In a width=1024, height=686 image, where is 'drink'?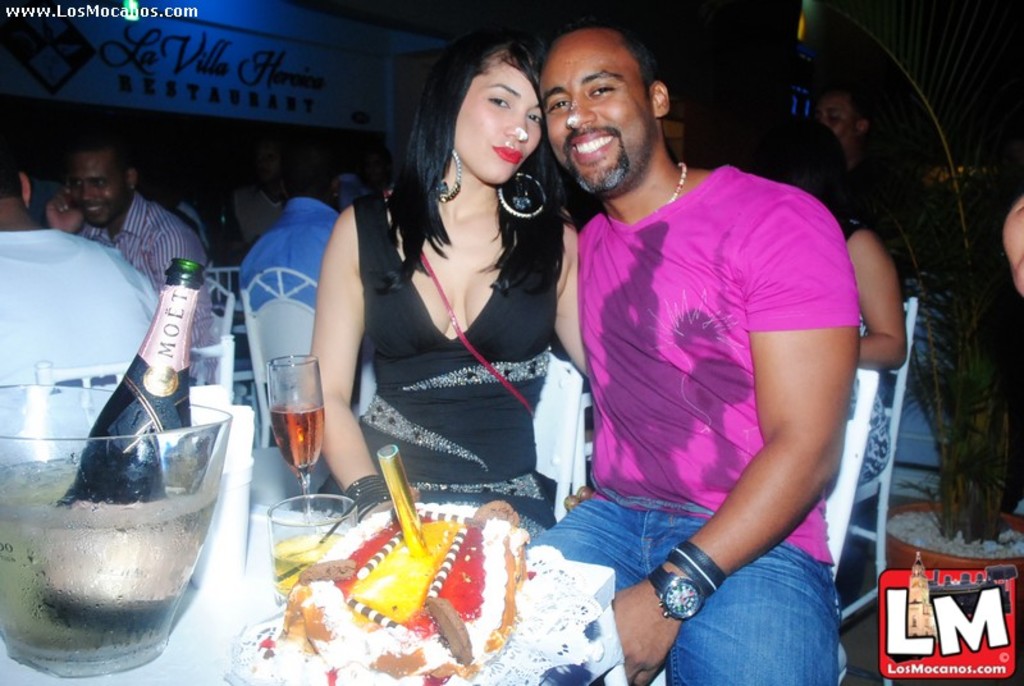
255,339,317,491.
